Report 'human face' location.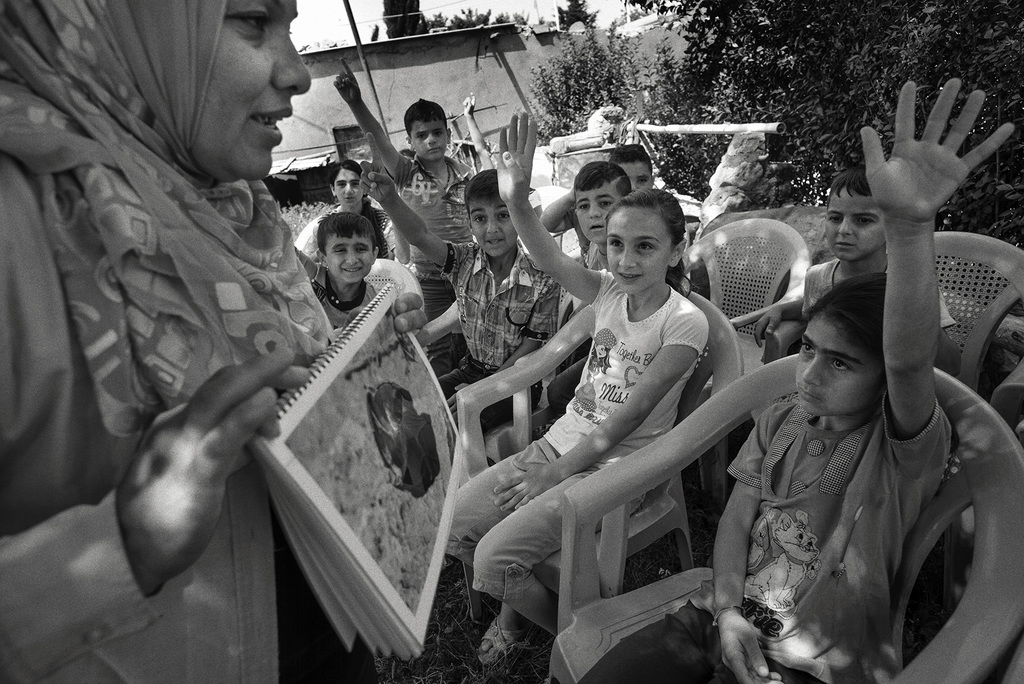
Report: 796:321:885:417.
